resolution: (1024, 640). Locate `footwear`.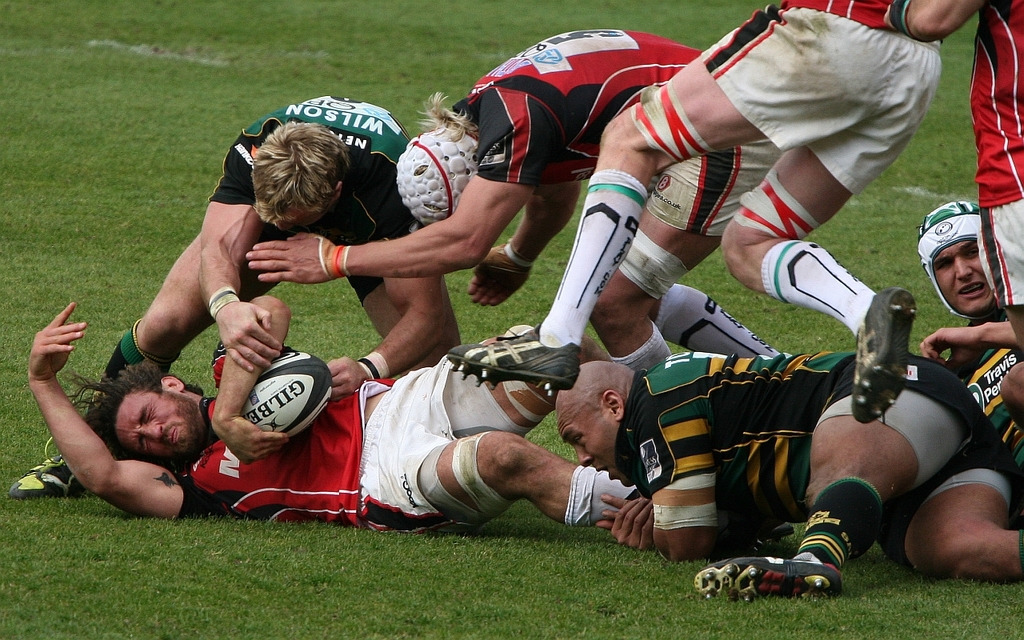
region(690, 545, 842, 604).
